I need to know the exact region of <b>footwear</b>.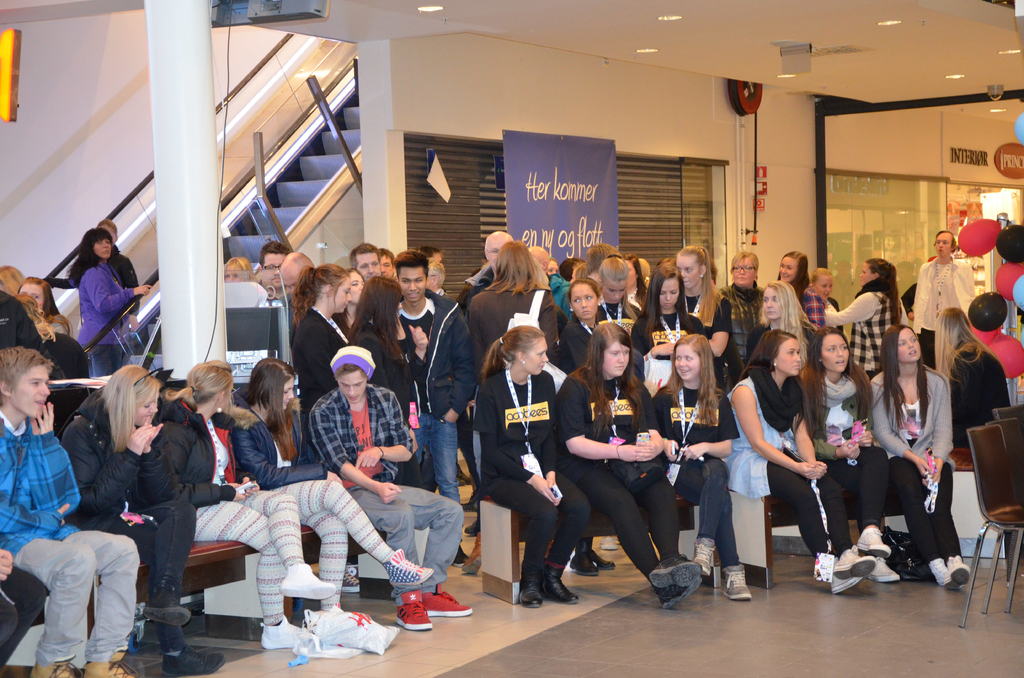
Region: 143:592:189:622.
